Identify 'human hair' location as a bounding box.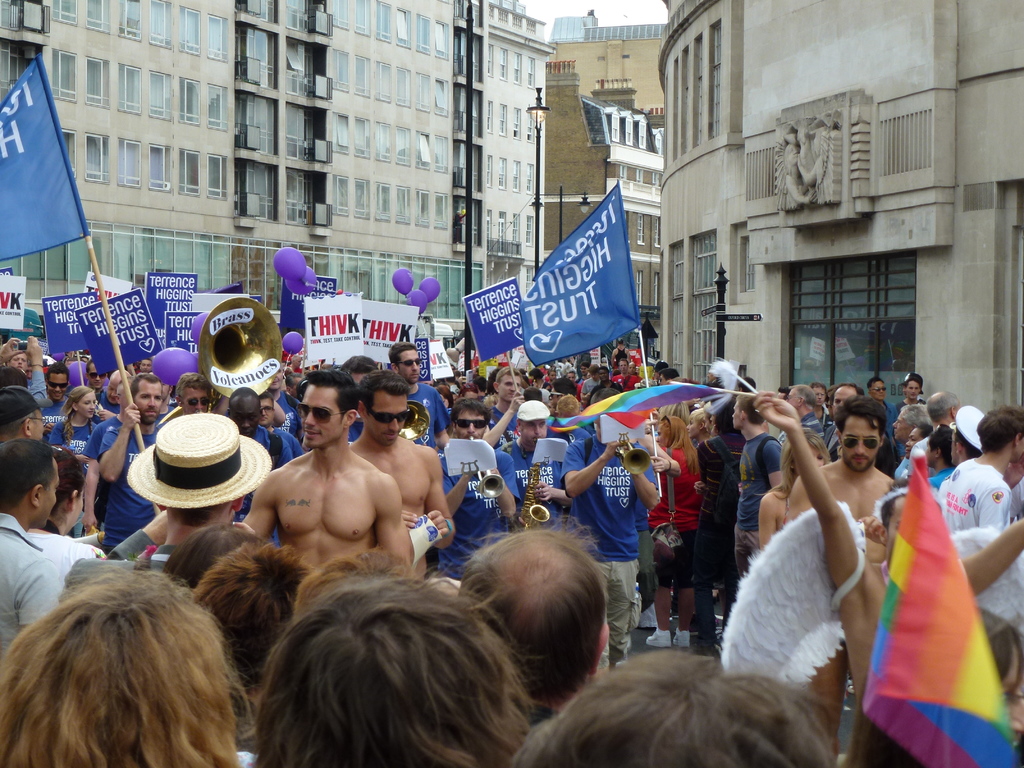
(left=0, top=408, right=38, bottom=440).
